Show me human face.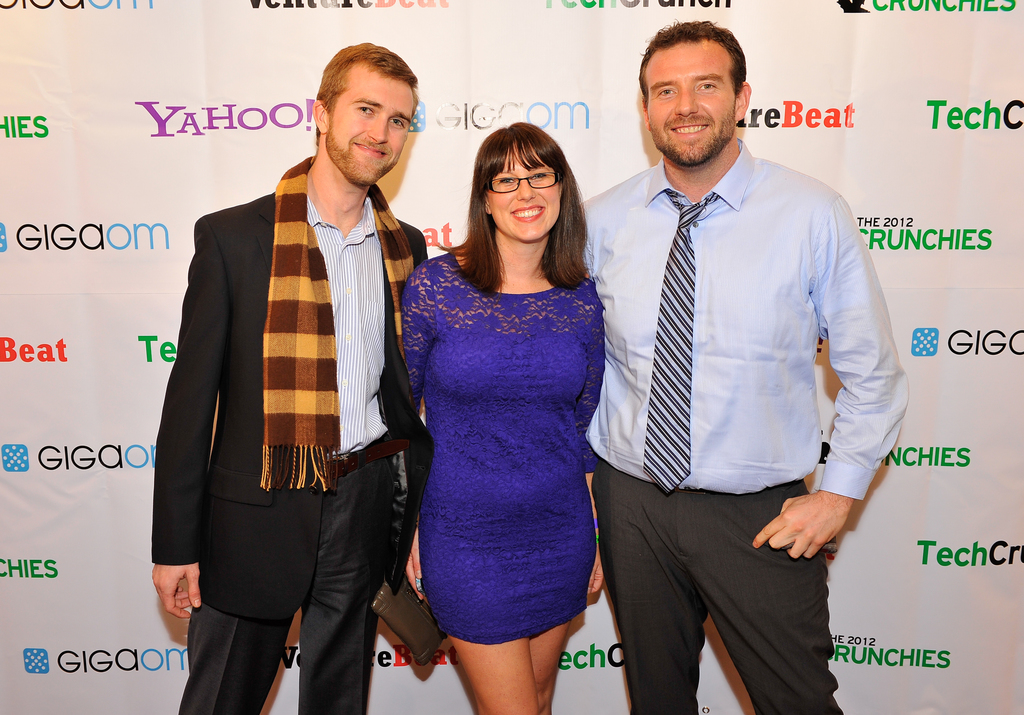
human face is here: x1=488, y1=146, x2=563, y2=241.
